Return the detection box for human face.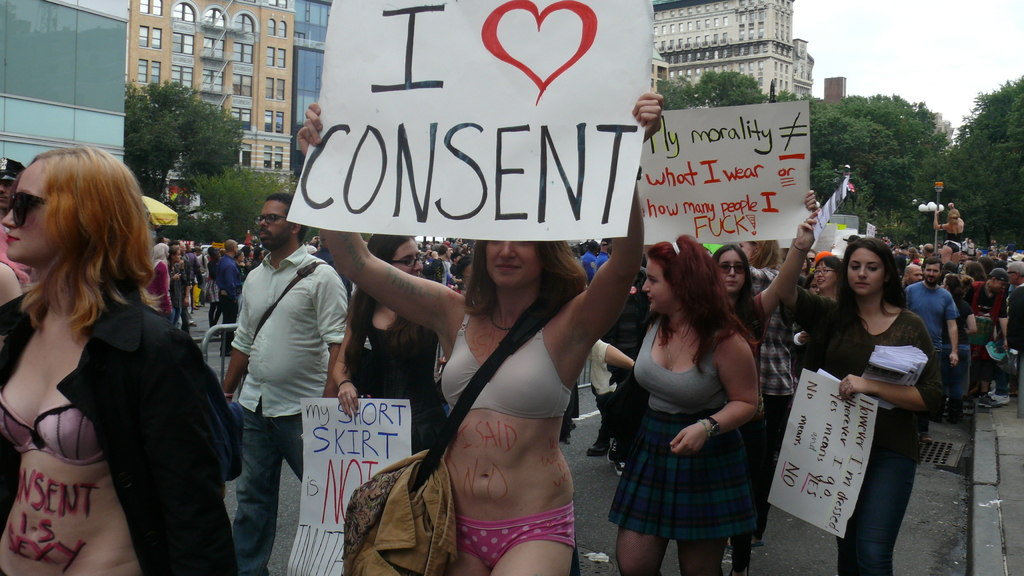
Rect(848, 247, 883, 297).
